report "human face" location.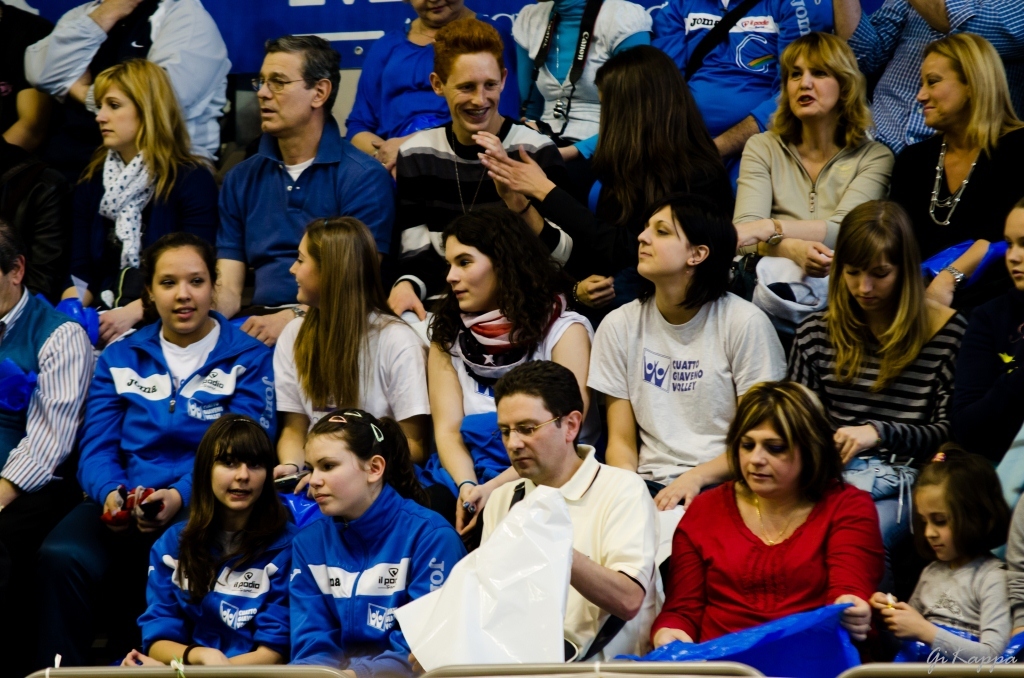
Report: [x1=916, y1=477, x2=957, y2=561].
